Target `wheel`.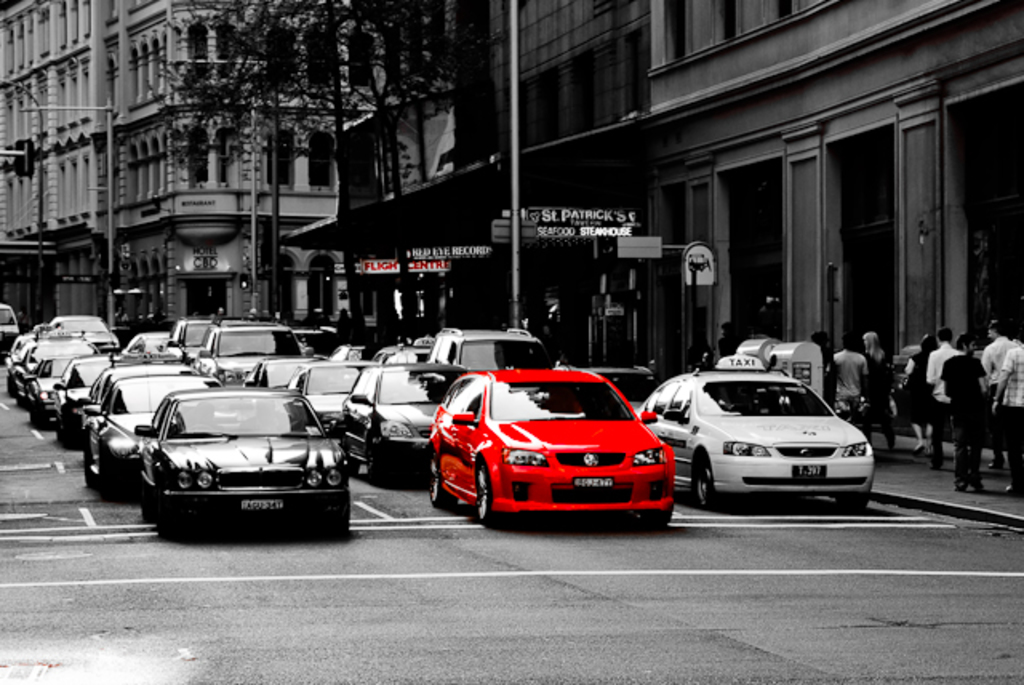
Target region: <region>478, 456, 498, 523</region>.
